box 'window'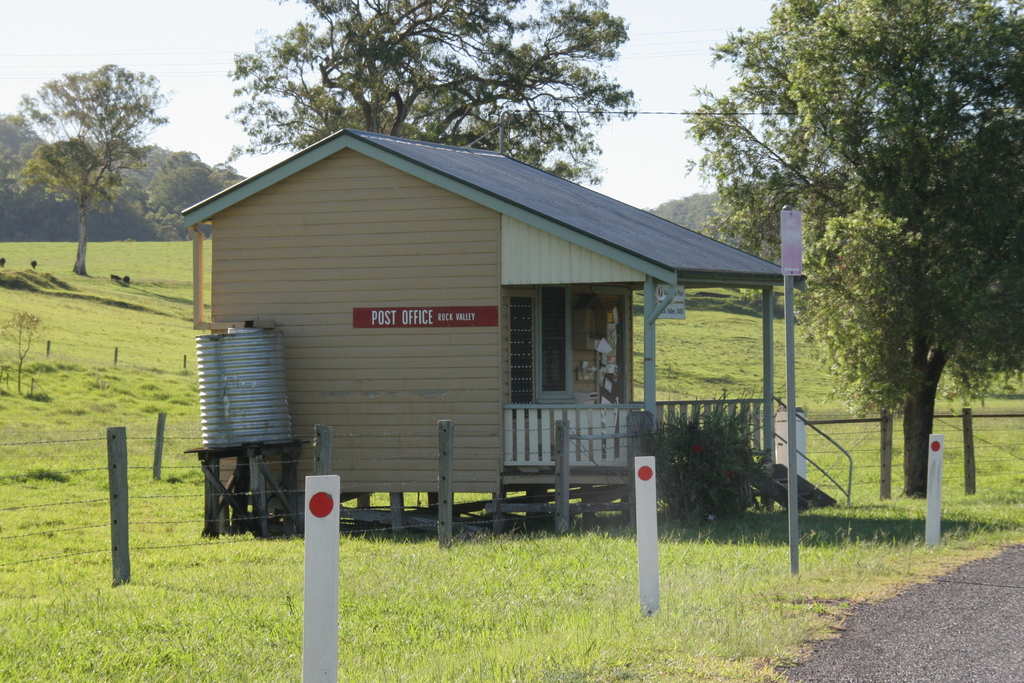
(left=526, top=292, right=574, bottom=413)
